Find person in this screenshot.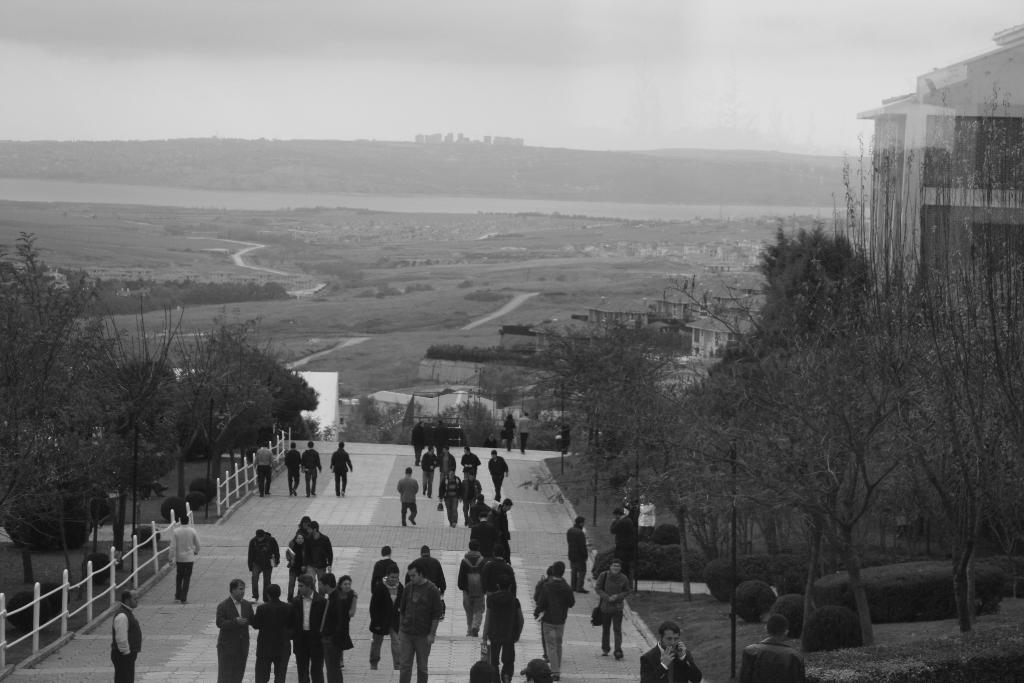
The bounding box for person is 254,443,274,490.
